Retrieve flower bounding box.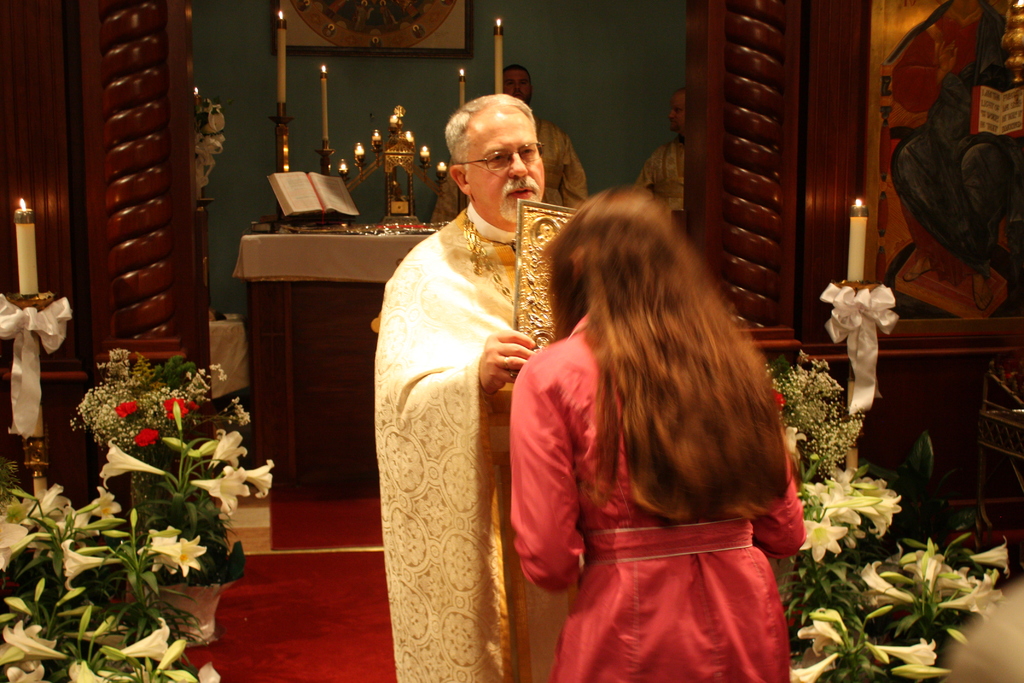
Bounding box: rect(190, 473, 254, 522).
